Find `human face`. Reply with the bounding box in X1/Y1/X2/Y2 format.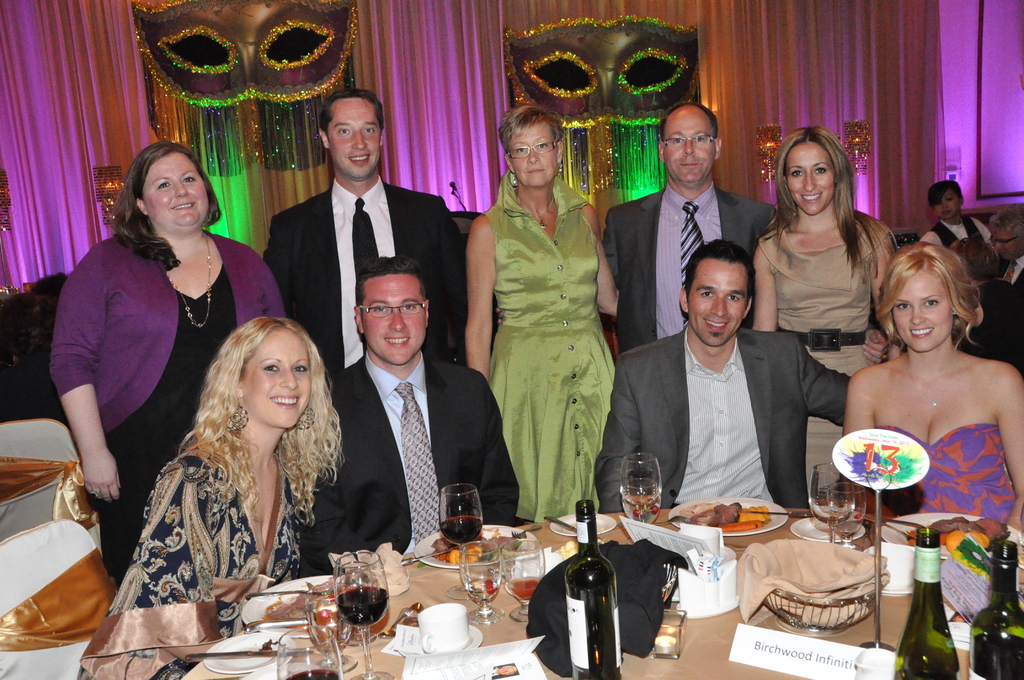
362/276/428/366.
